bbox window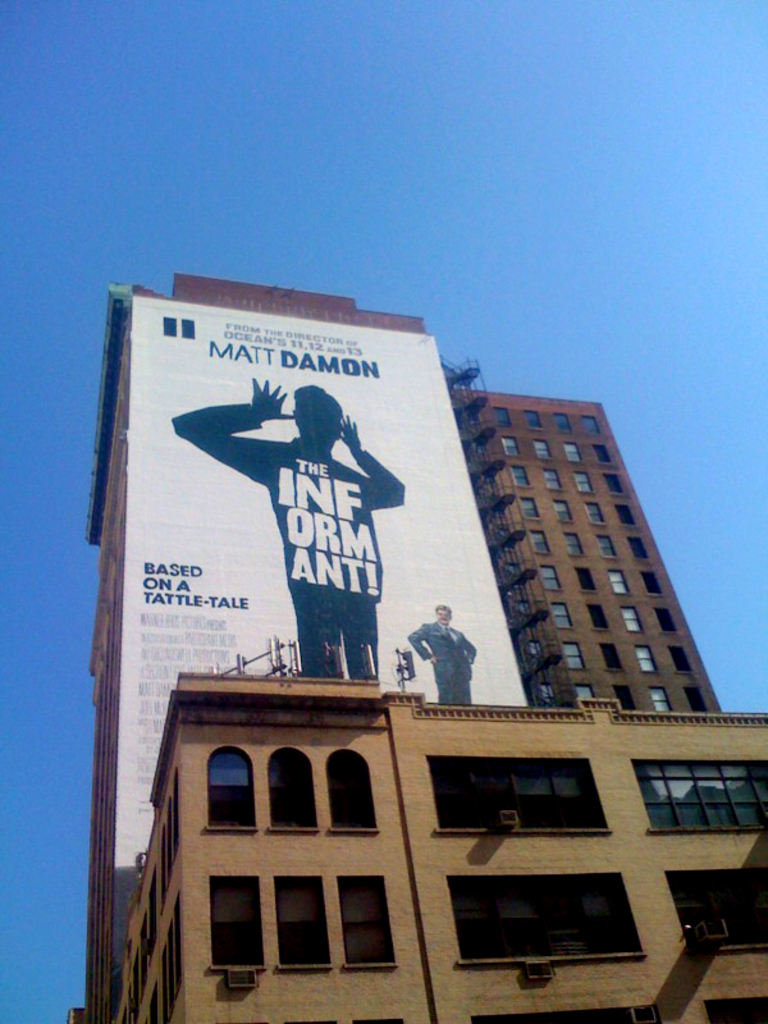
crop(564, 531, 577, 557)
